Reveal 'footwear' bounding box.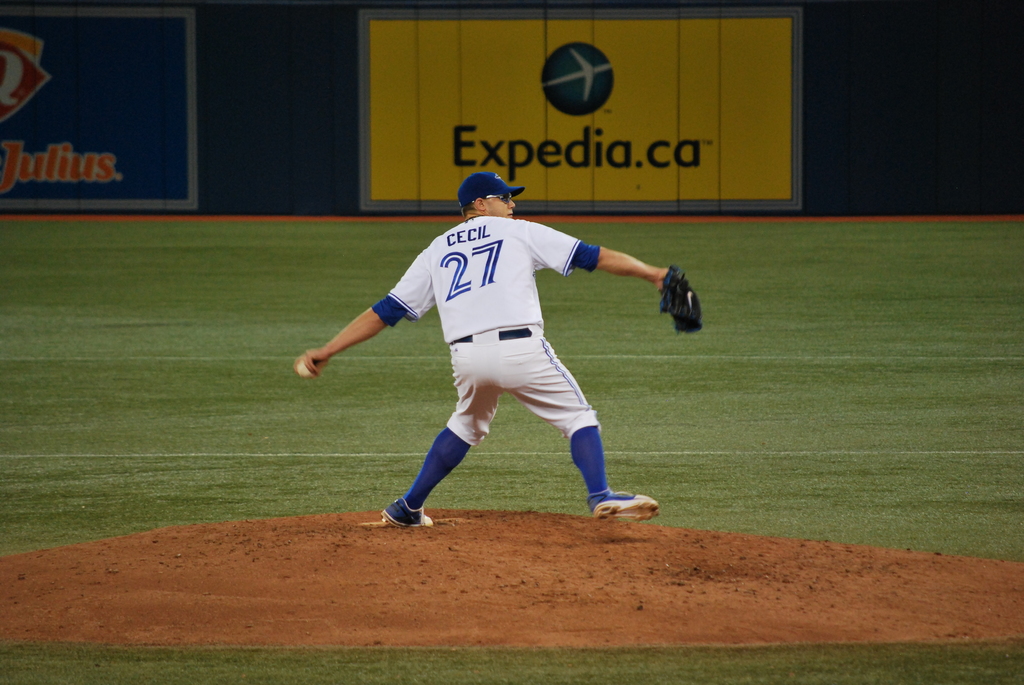
Revealed: Rect(585, 487, 657, 519).
